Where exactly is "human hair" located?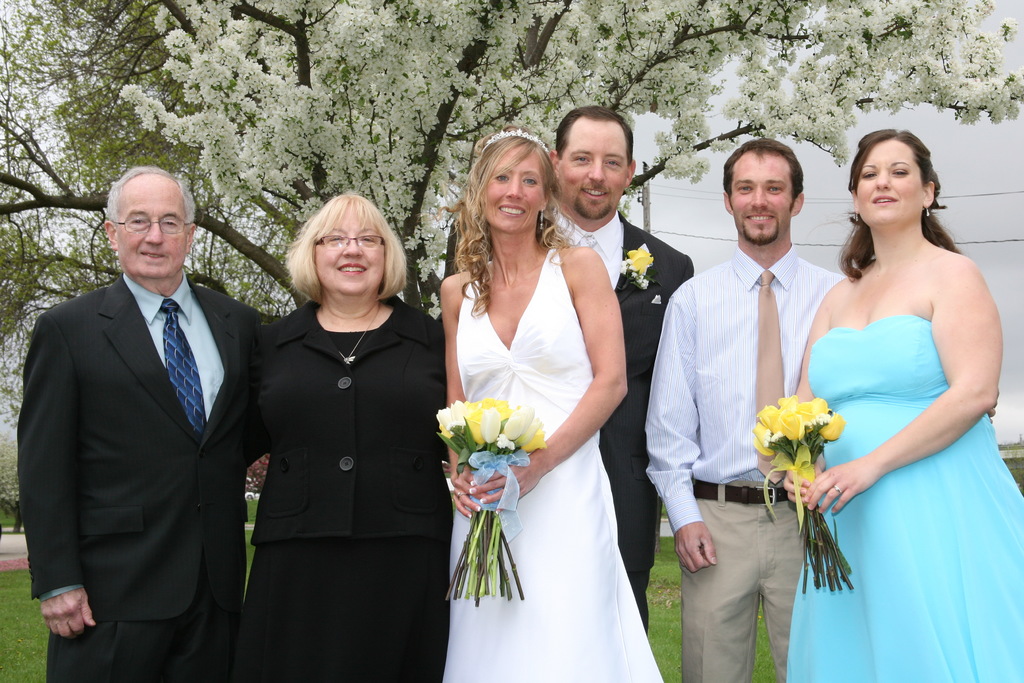
Its bounding box is <bbox>719, 137, 804, 210</bbox>.
